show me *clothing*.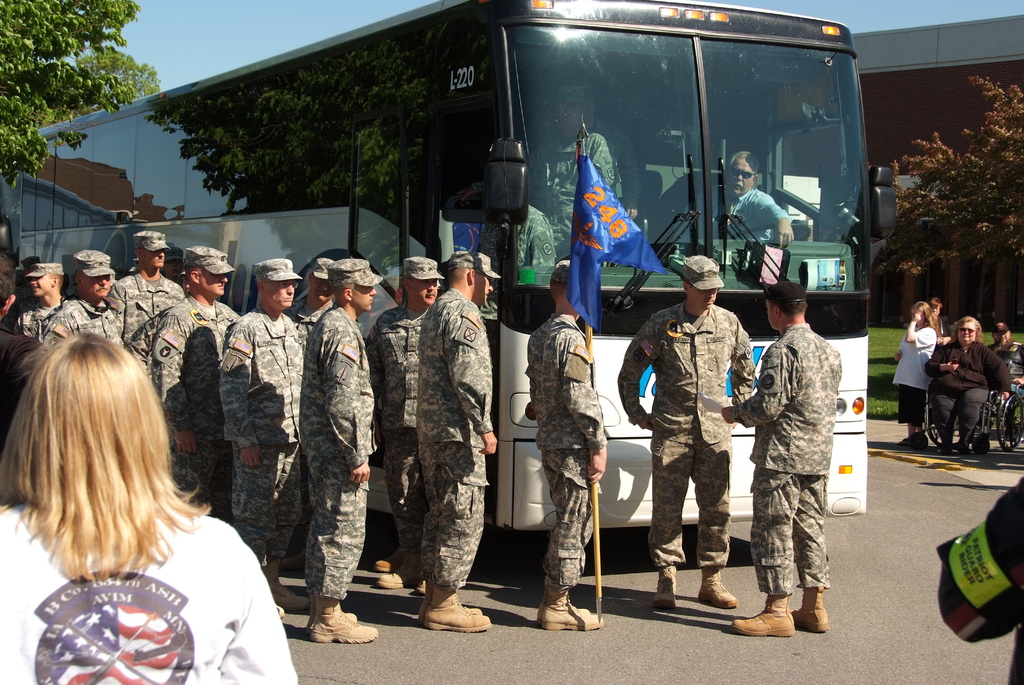
*clothing* is here: bbox(887, 321, 936, 437).
